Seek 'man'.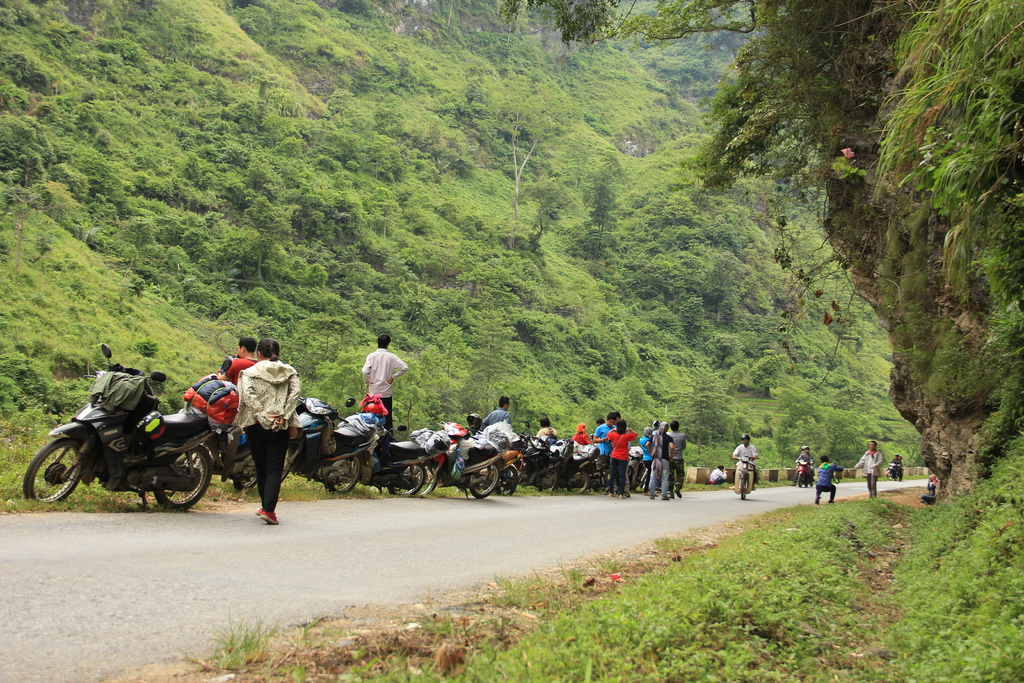
(590,412,616,480).
